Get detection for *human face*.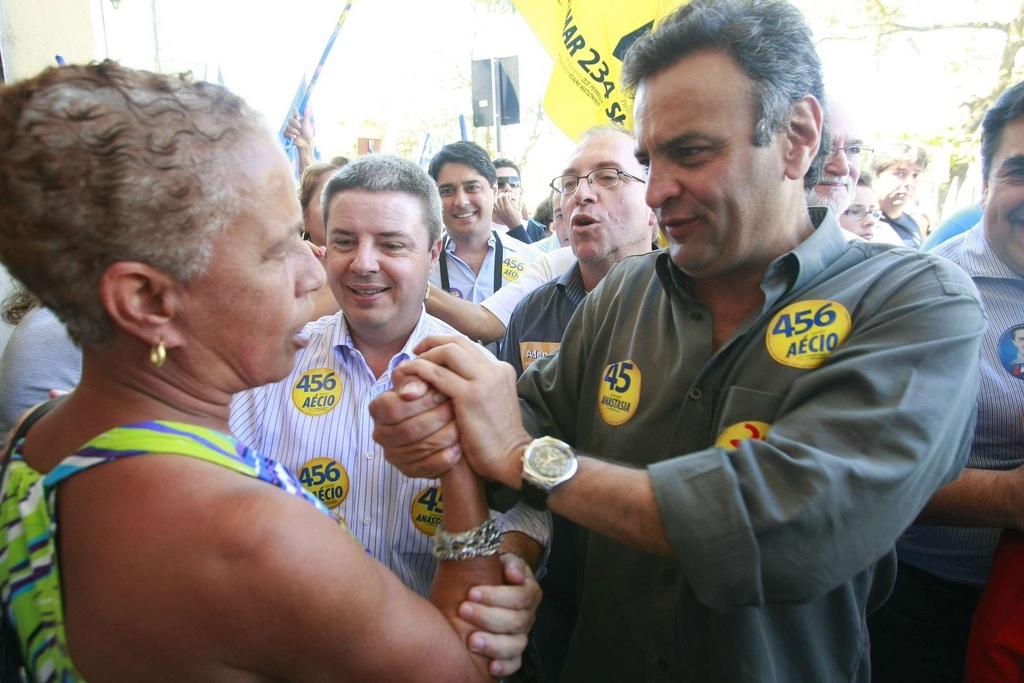
Detection: (847, 187, 874, 236).
